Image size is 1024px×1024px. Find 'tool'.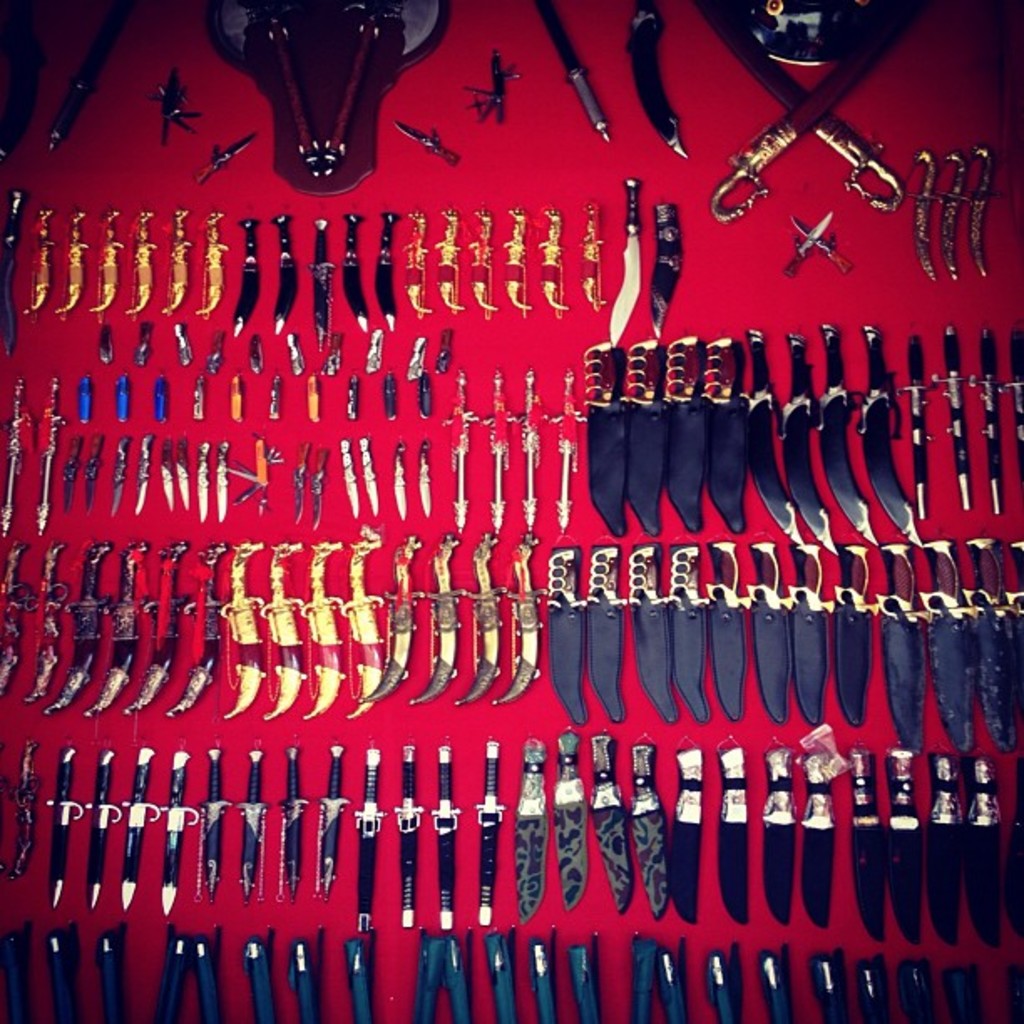
{"left": 438, "top": 368, "right": 482, "bottom": 530}.
